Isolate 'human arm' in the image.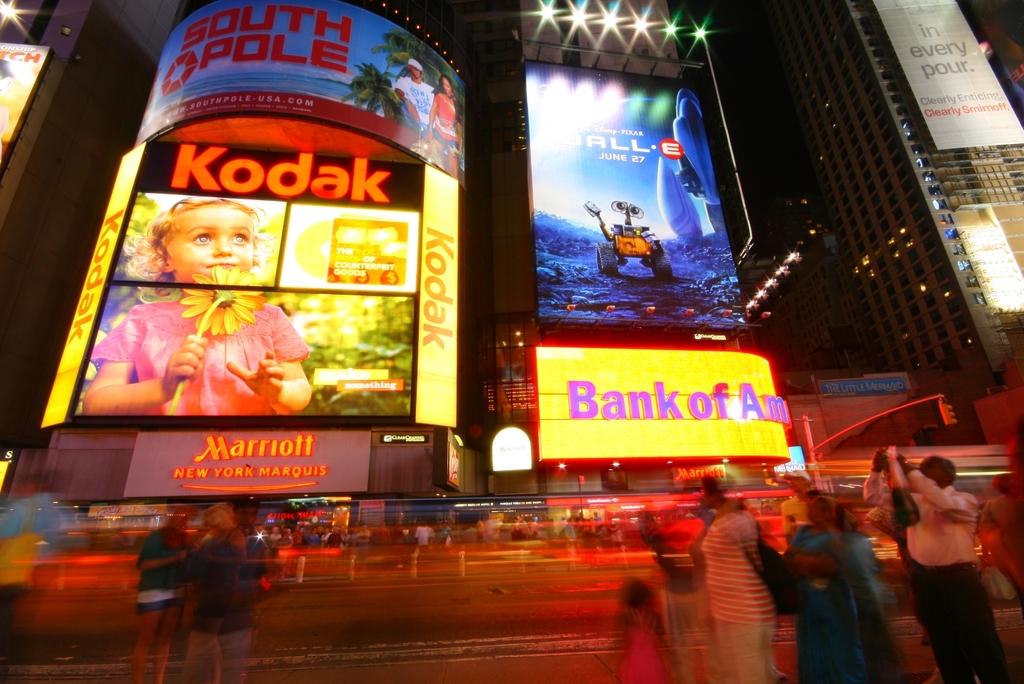
Isolated region: 204, 531, 249, 567.
